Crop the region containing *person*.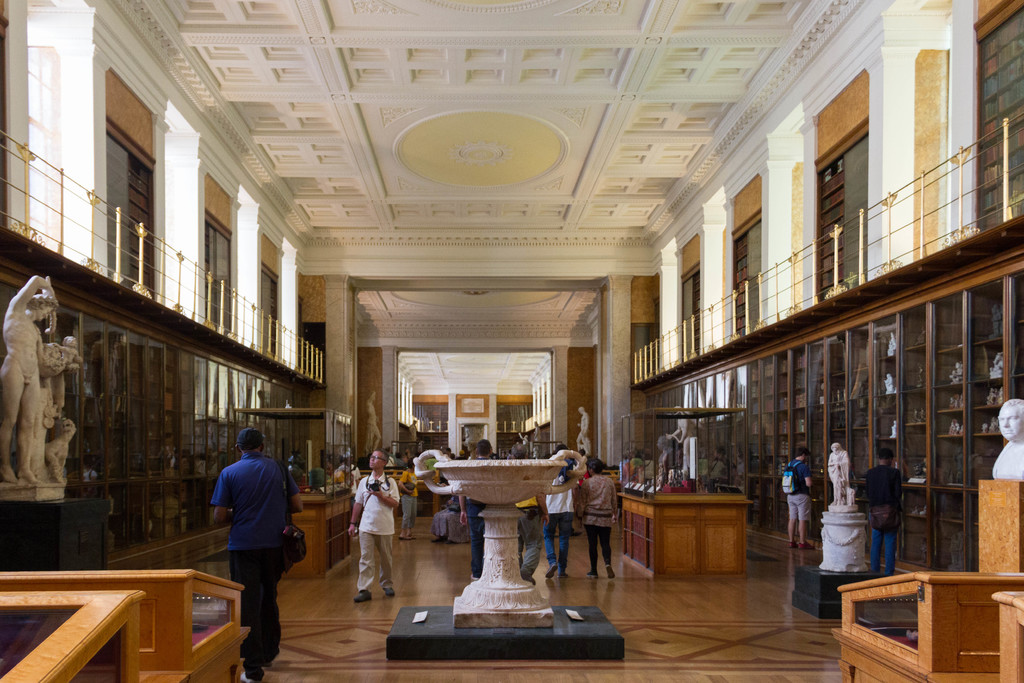
Crop region: {"x1": 456, "y1": 439, "x2": 496, "y2": 583}.
